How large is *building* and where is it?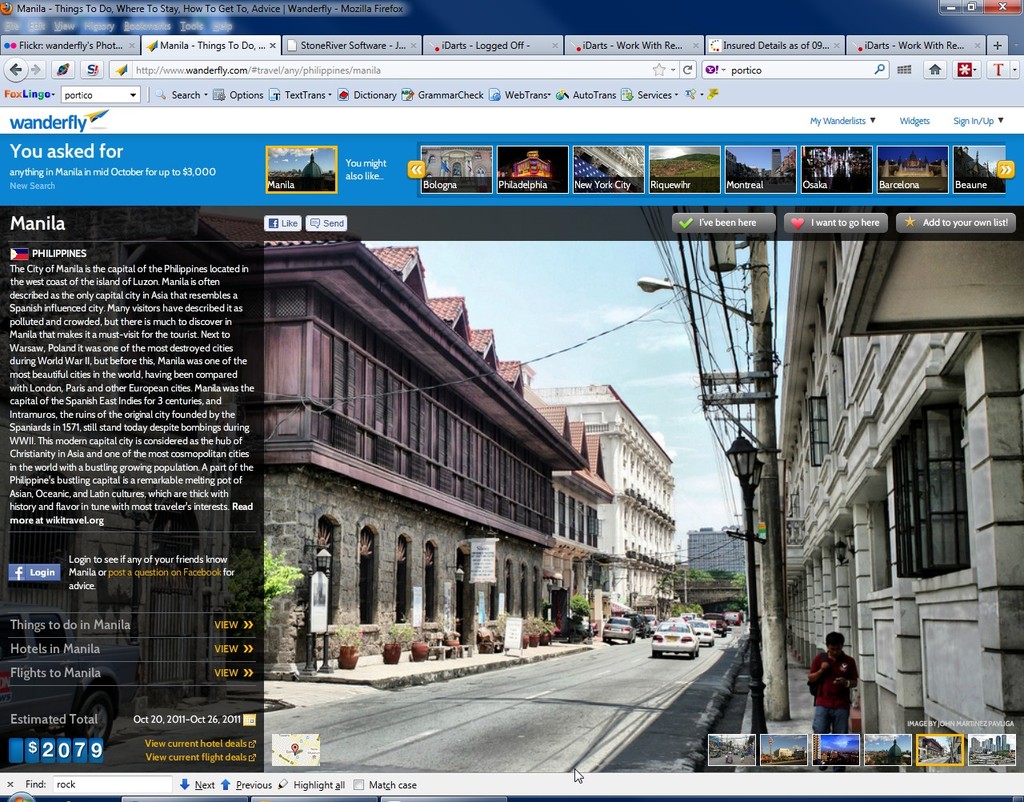
Bounding box: 689 522 743 578.
